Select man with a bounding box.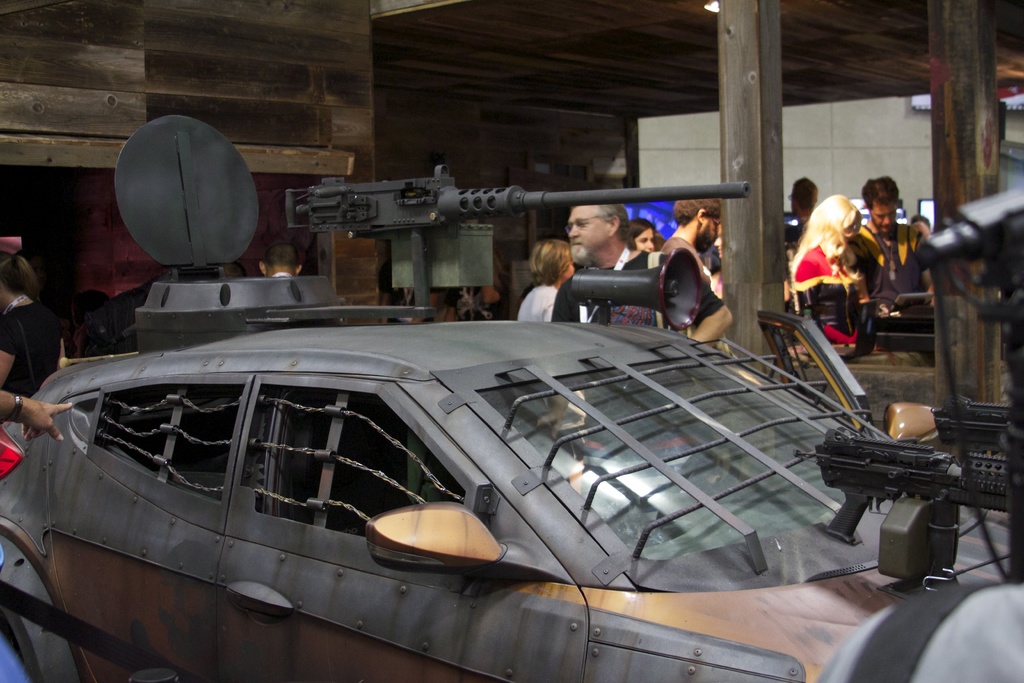
region(814, 583, 1023, 682).
